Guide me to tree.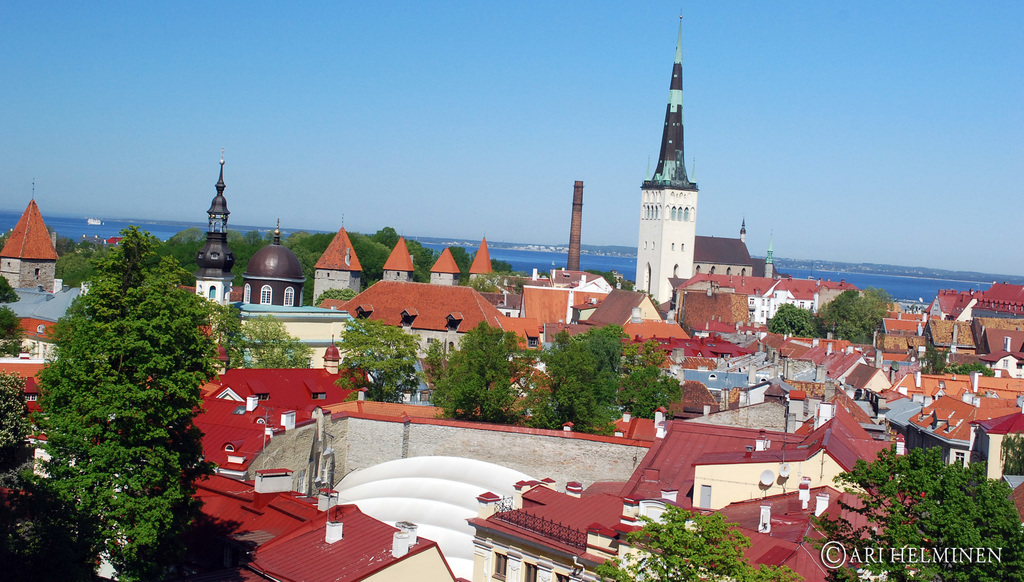
Guidance: box=[768, 299, 826, 340].
